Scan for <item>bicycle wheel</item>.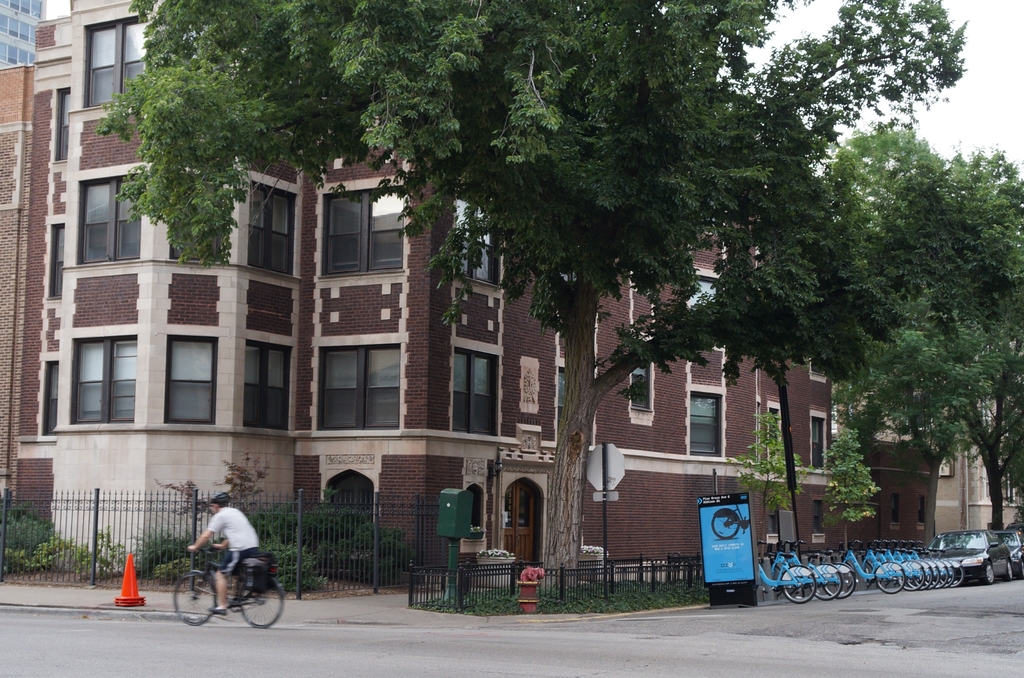
Scan result: crop(824, 563, 860, 596).
